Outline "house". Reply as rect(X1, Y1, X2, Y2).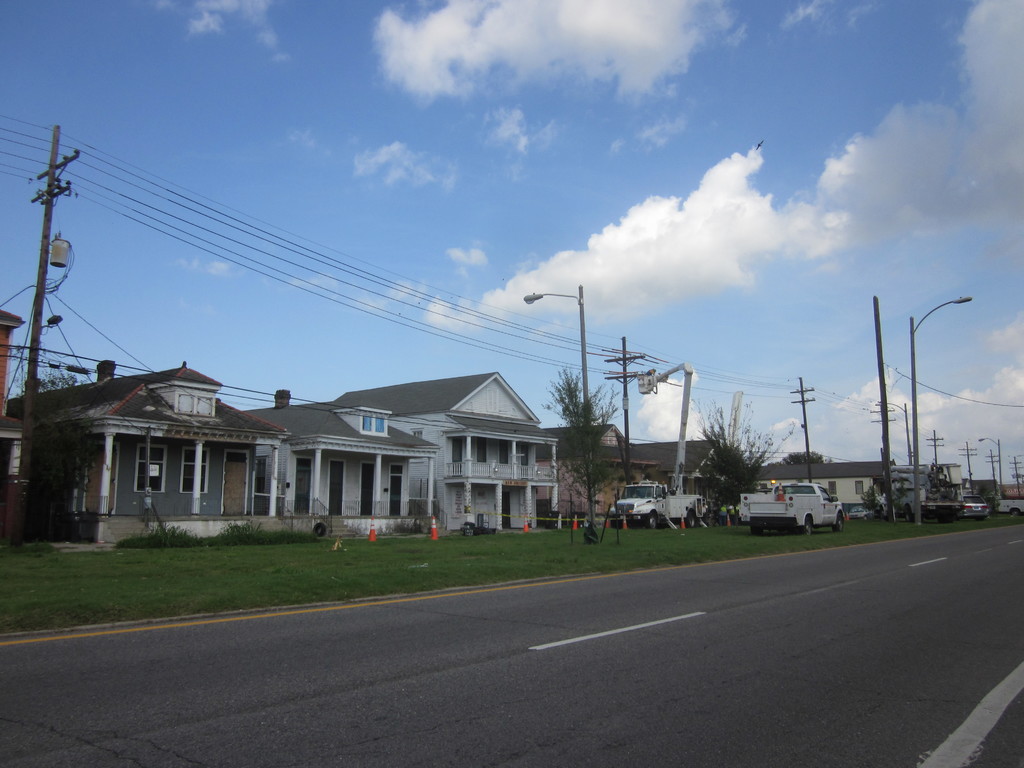
rect(562, 415, 669, 520).
